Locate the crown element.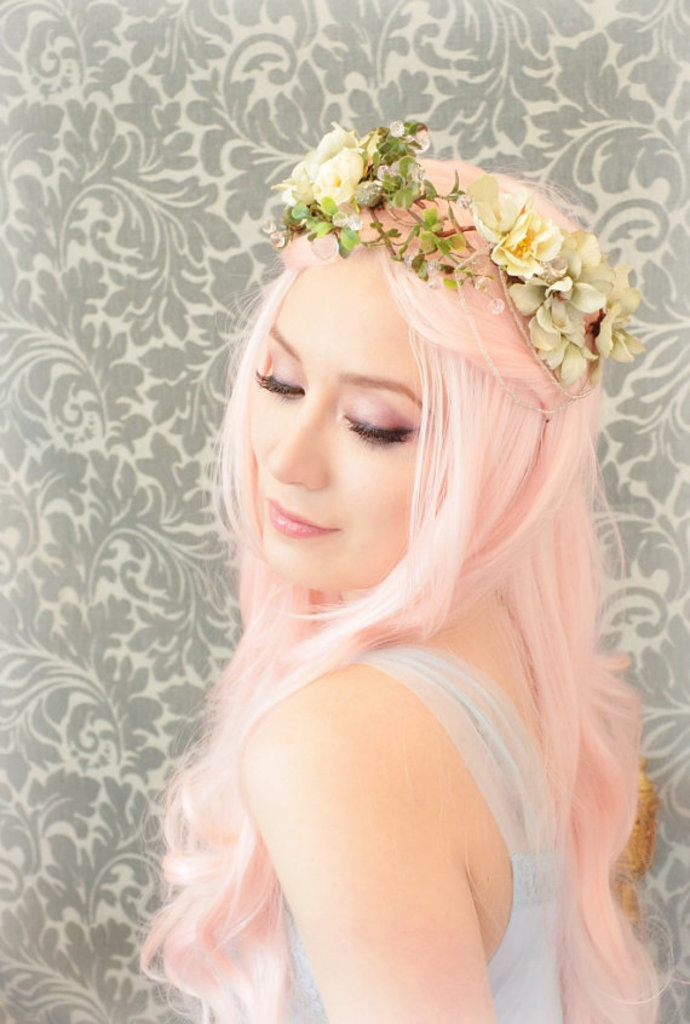
Element bbox: left=255, top=119, right=645, bottom=414.
